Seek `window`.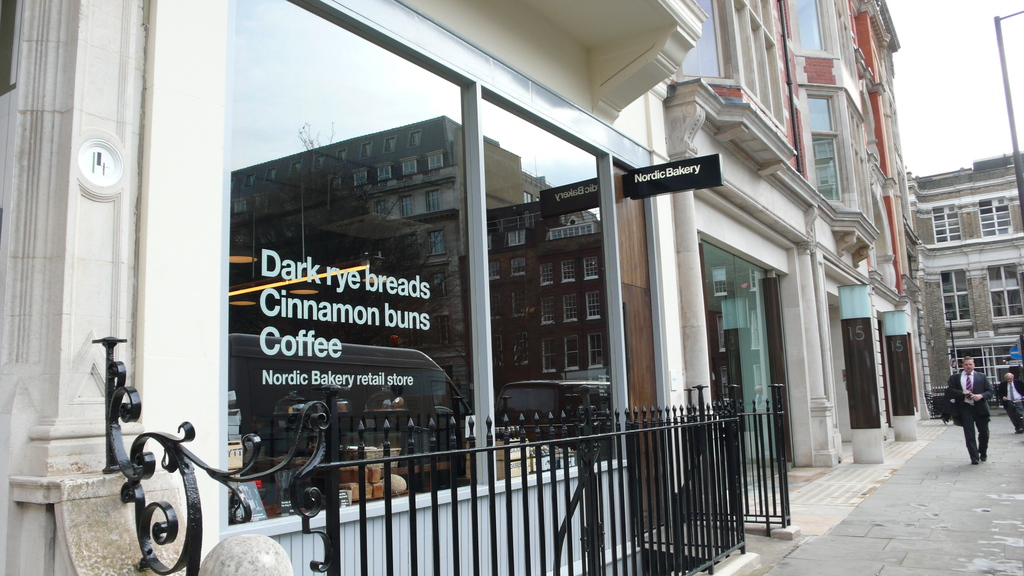
(x1=980, y1=193, x2=1012, y2=236).
